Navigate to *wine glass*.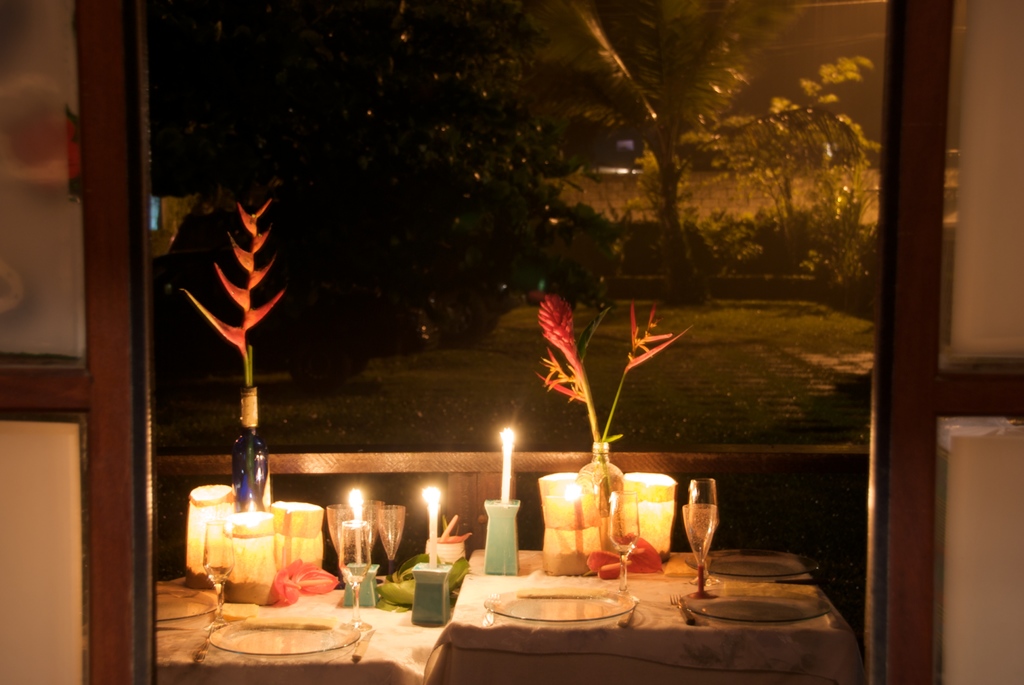
Navigation target: {"x1": 684, "y1": 478, "x2": 719, "y2": 599}.
